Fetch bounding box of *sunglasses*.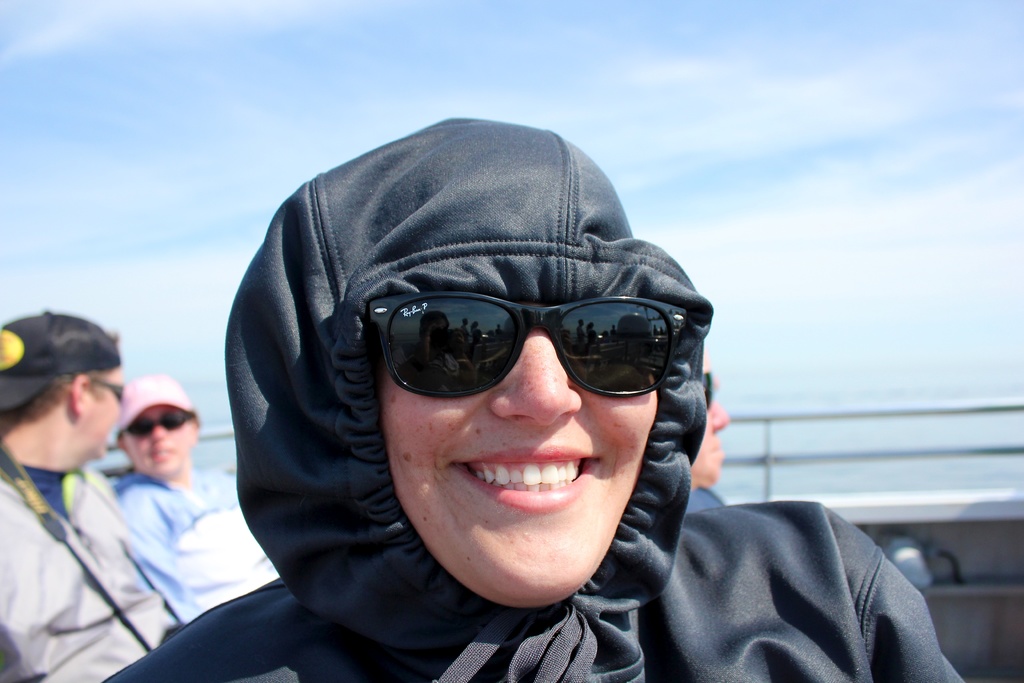
Bbox: <bbox>124, 409, 195, 438</bbox>.
